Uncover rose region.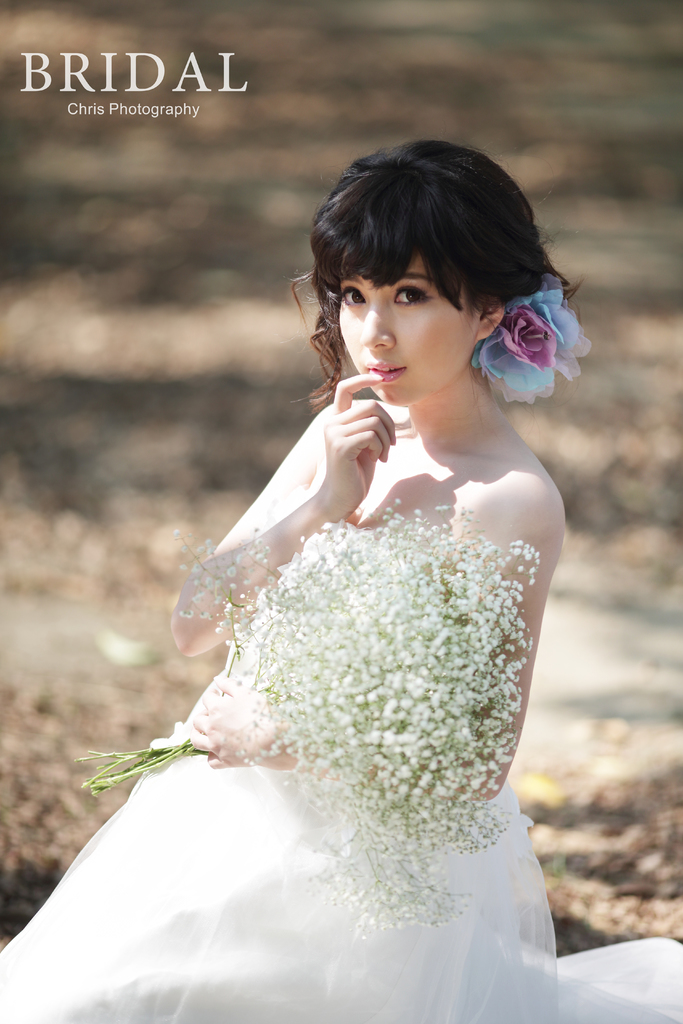
Uncovered: (498,305,560,371).
